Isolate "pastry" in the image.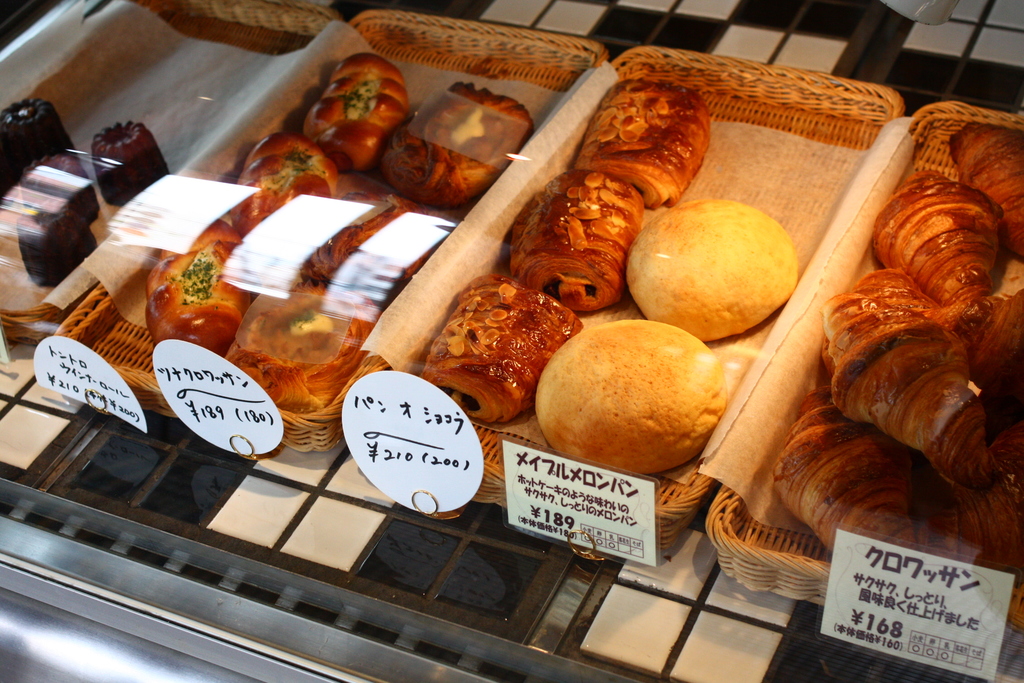
Isolated region: Rect(437, 279, 591, 417).
